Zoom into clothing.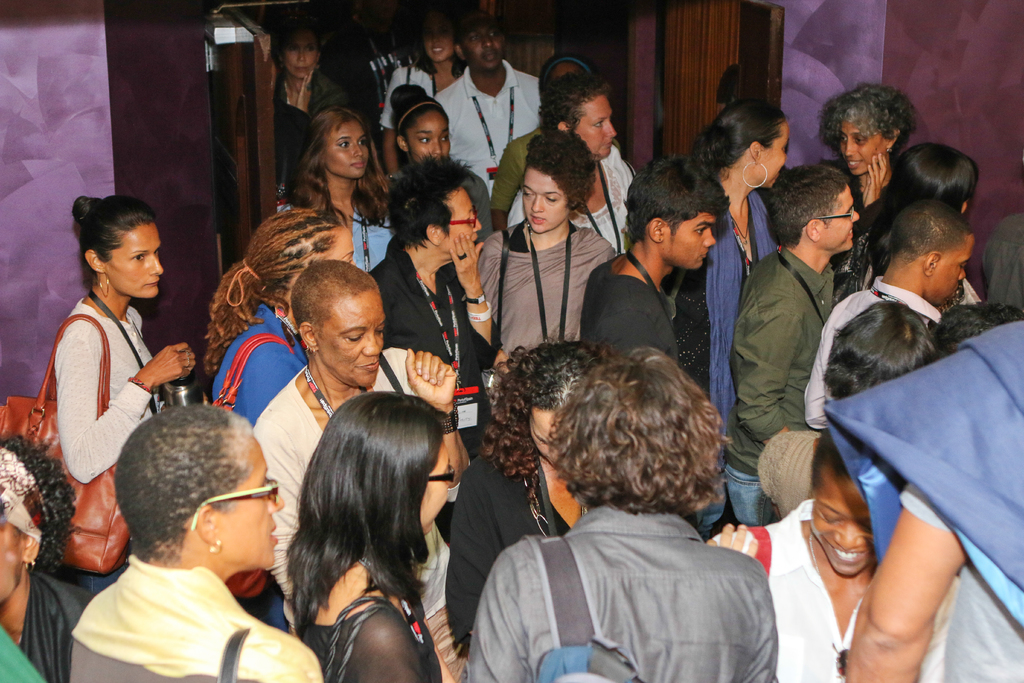
Zoom target: 467:503:767:682.
